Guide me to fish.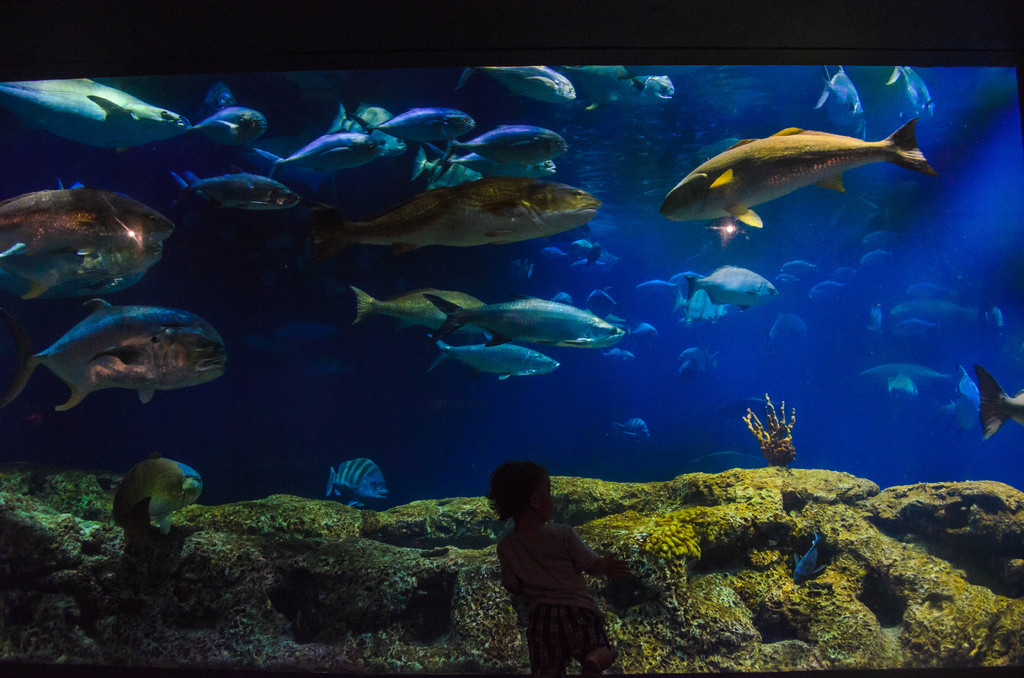
Guidance: select_region(427, 293, 629, 349).
